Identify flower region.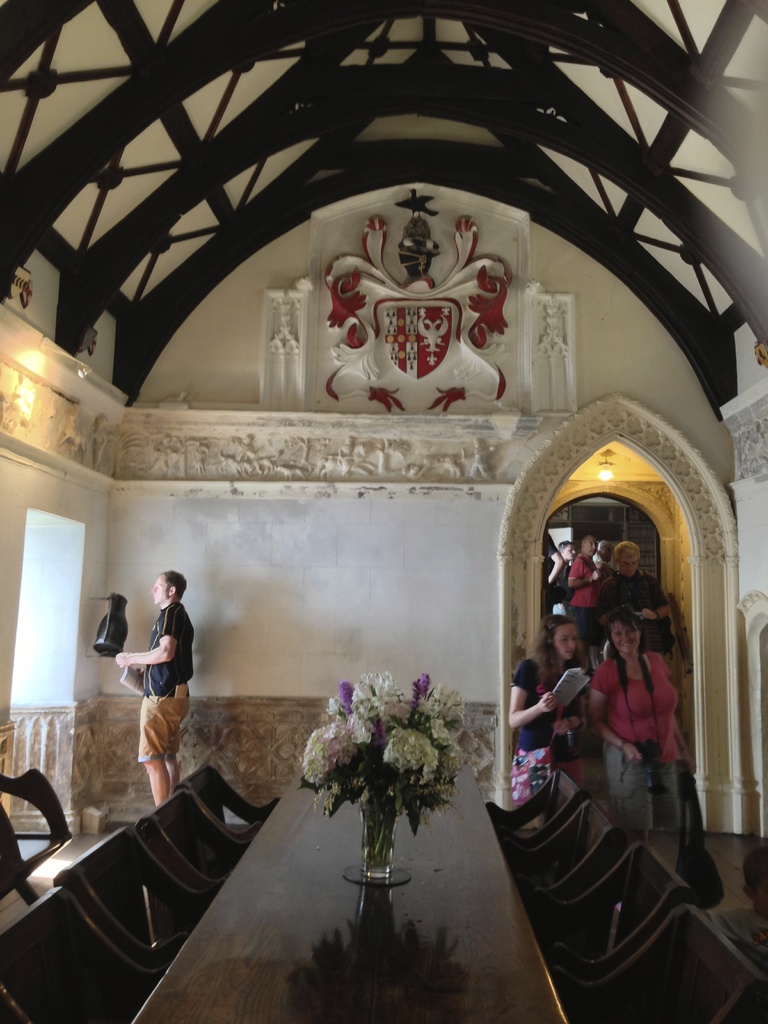
Region: BBox(412, 675, 431, 698).
